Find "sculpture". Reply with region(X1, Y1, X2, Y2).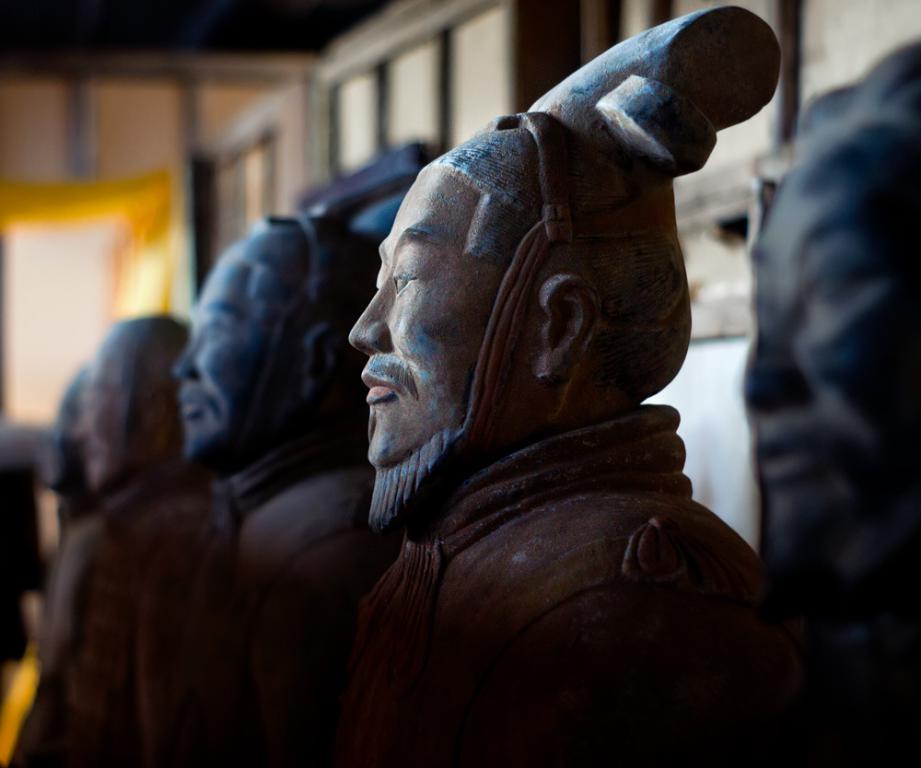
region(75, 306, 210, 767).
